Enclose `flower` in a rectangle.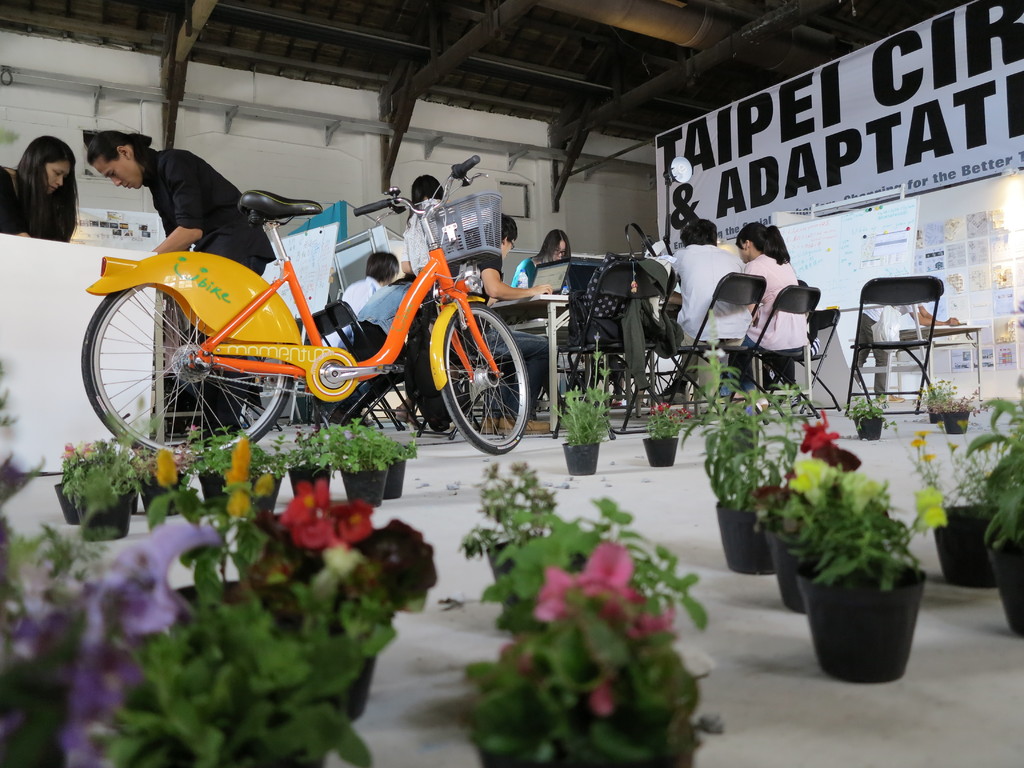
pyautogui.locateOnScreen(914, 487, 950, 532).
